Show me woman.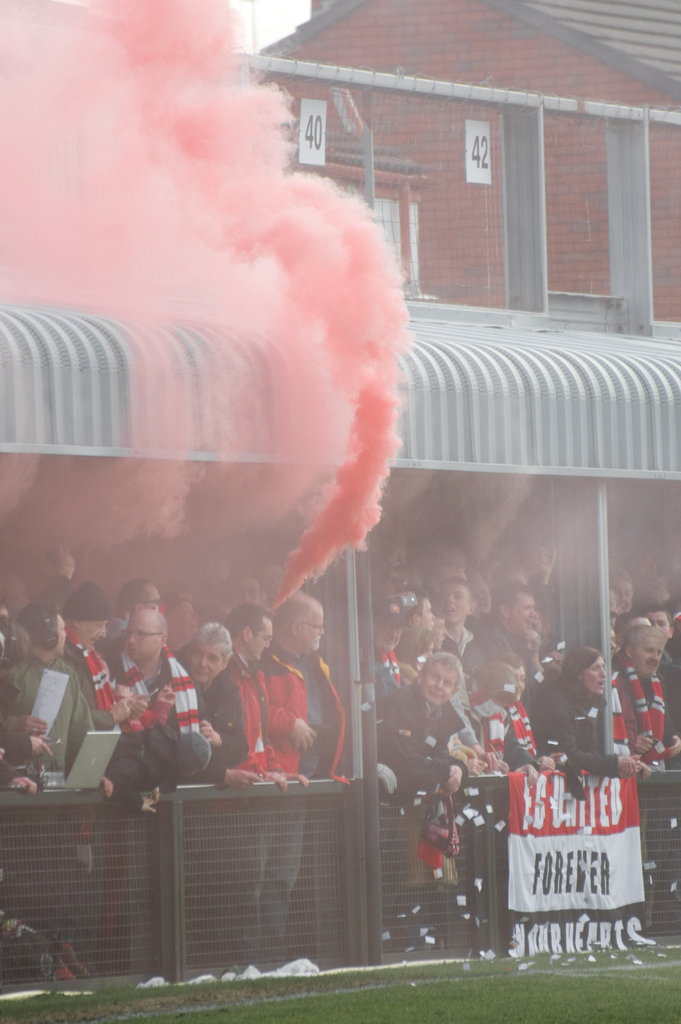
woman is here: (x1=508, y1=650, x2=647, y2=783).
